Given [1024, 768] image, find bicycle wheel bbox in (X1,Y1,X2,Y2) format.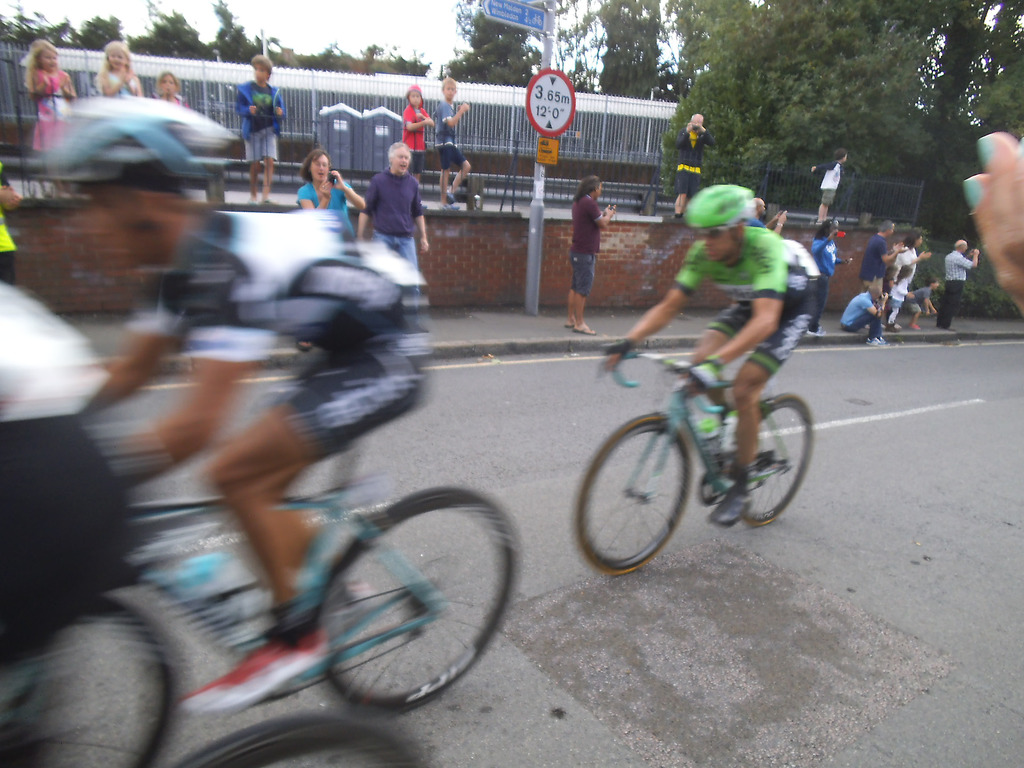
(314,484,521,716).
